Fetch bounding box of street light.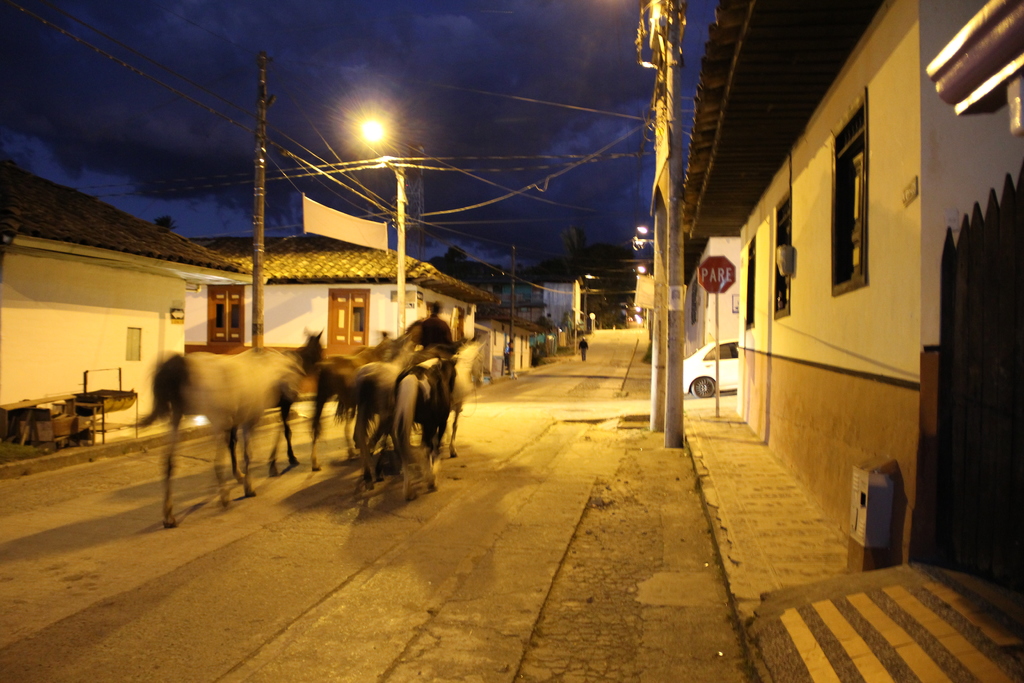
Bbox: [631,227,657,235].
